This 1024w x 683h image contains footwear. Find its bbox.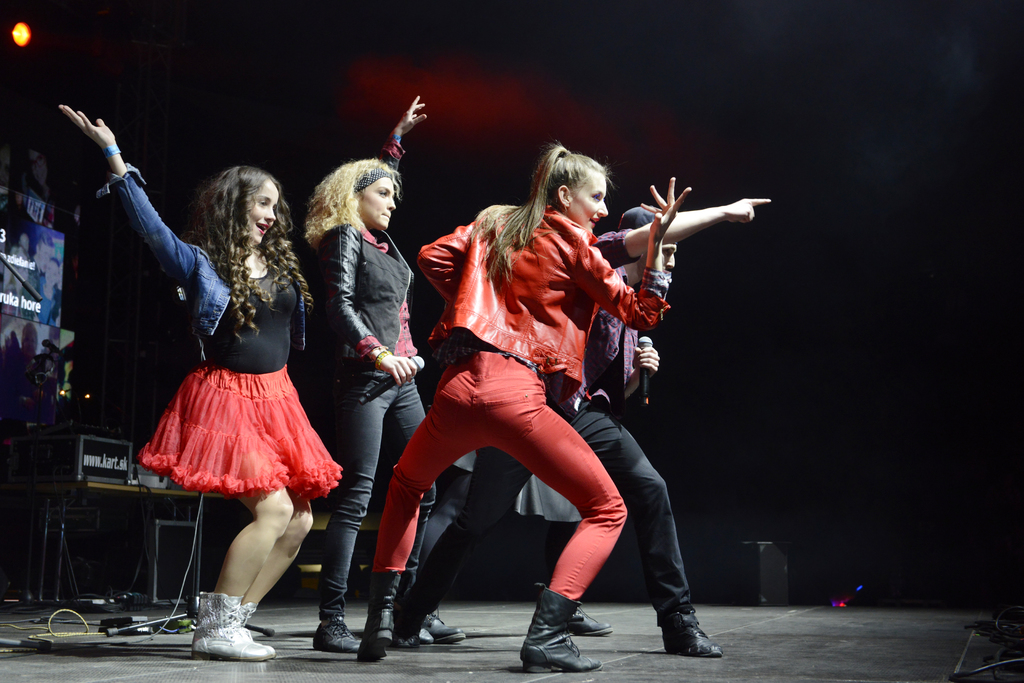
bbox=[356, 568, 399, 660].
